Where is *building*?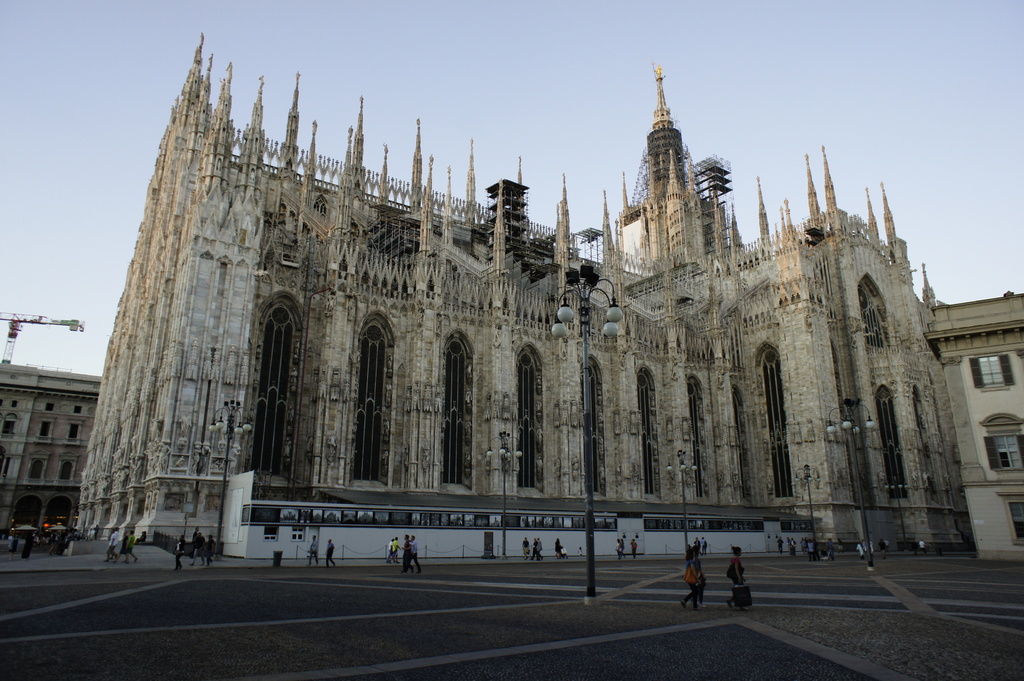
select_region(74, 36, 975, 545).
